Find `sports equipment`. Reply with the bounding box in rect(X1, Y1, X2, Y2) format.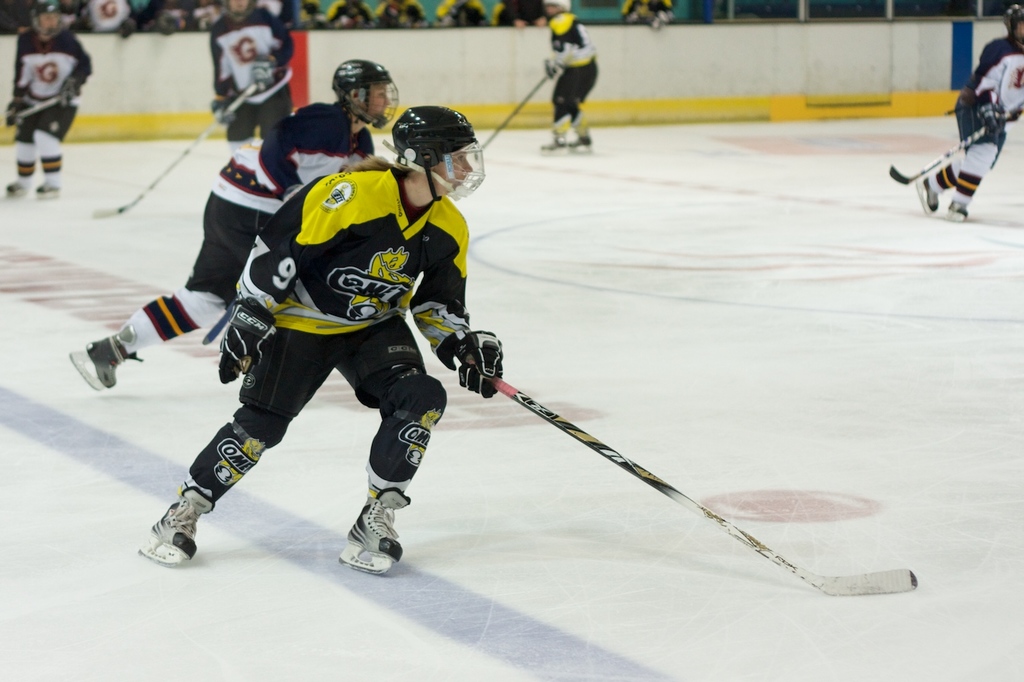
rect(139, 484, 215, 569).
